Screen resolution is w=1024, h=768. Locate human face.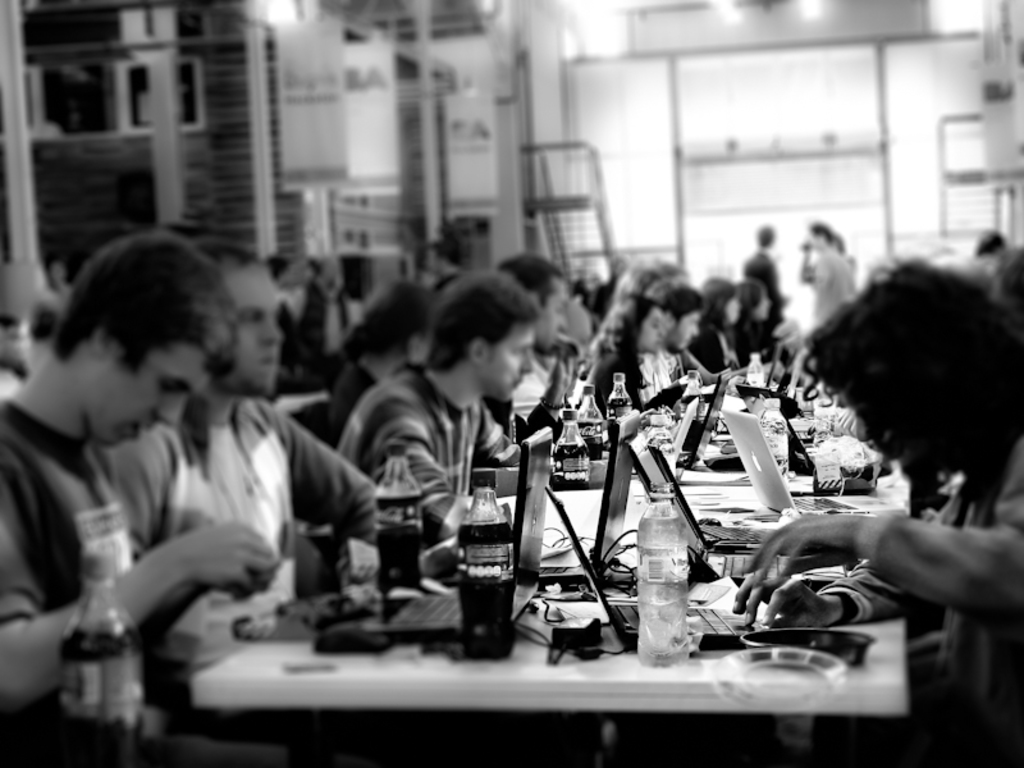
select_region(672, 305, 703, 348).
